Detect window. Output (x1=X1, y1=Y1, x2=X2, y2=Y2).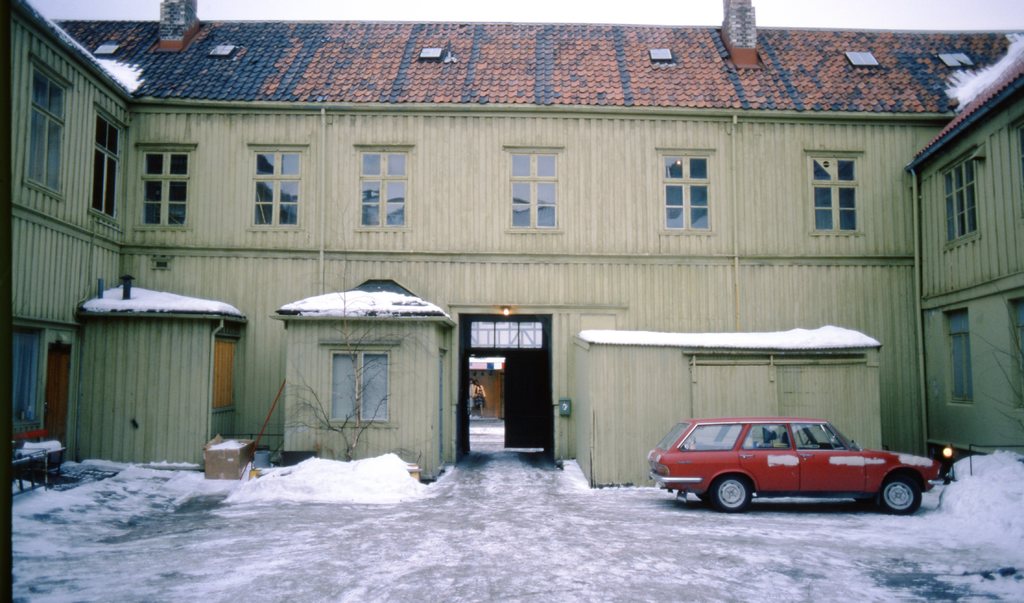
(x1=941, y1=309, x2=970, y2=406).
